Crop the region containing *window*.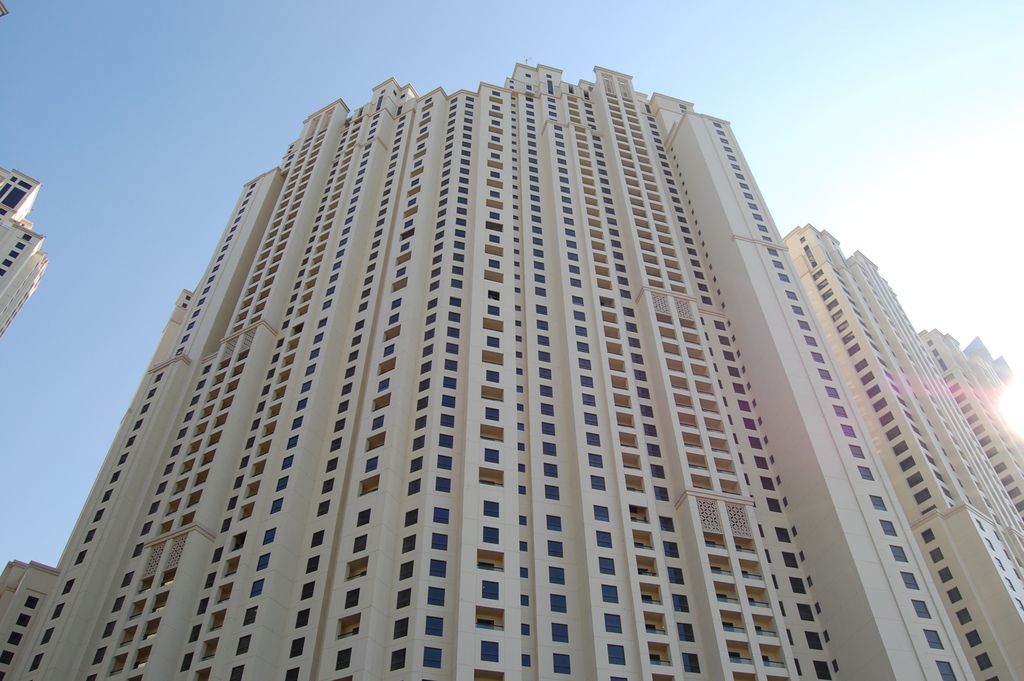
Crop region: 423:338:431:354.
